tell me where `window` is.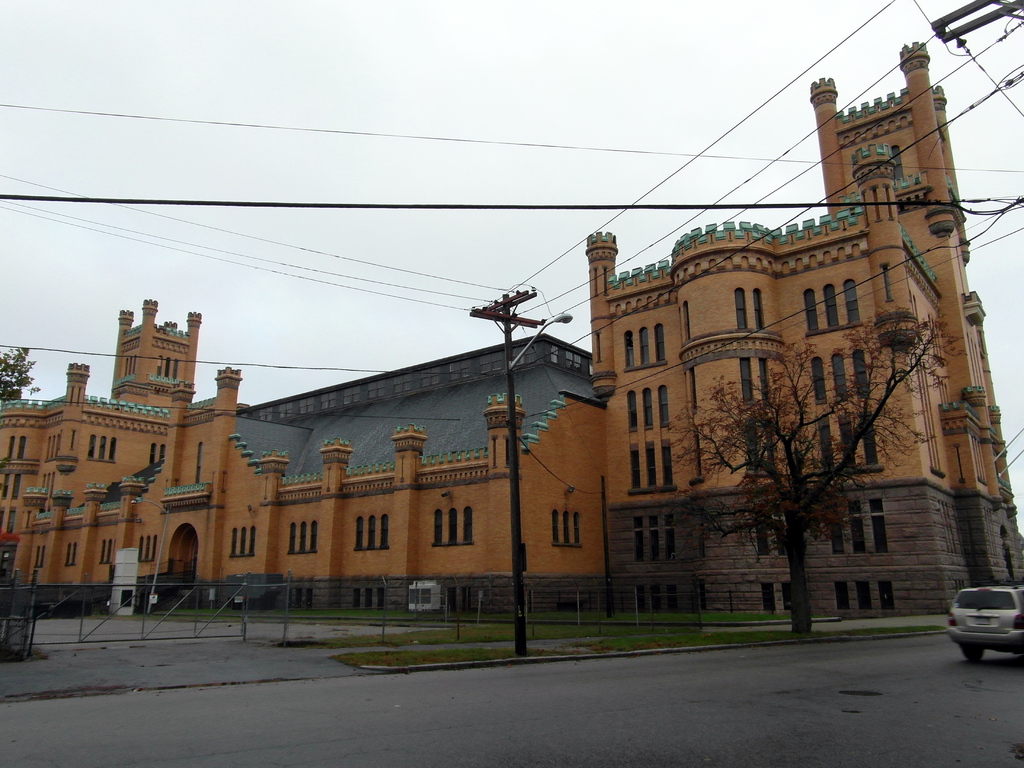
`window` is at 563 511 570 545.
